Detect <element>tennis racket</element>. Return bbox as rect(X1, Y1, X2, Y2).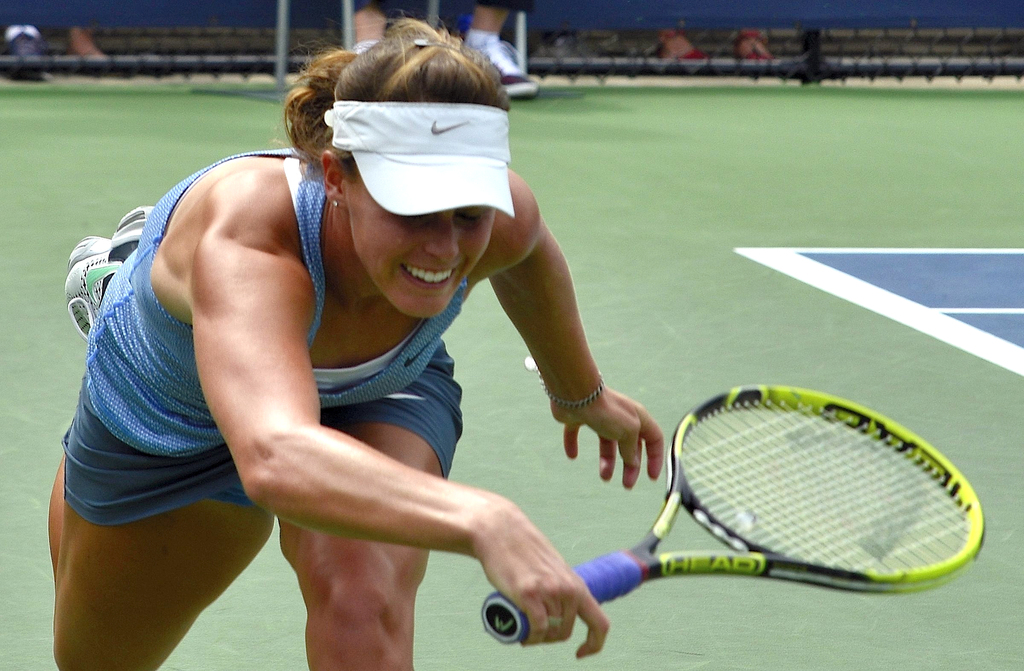
rect(483, 380, 983, 644).
